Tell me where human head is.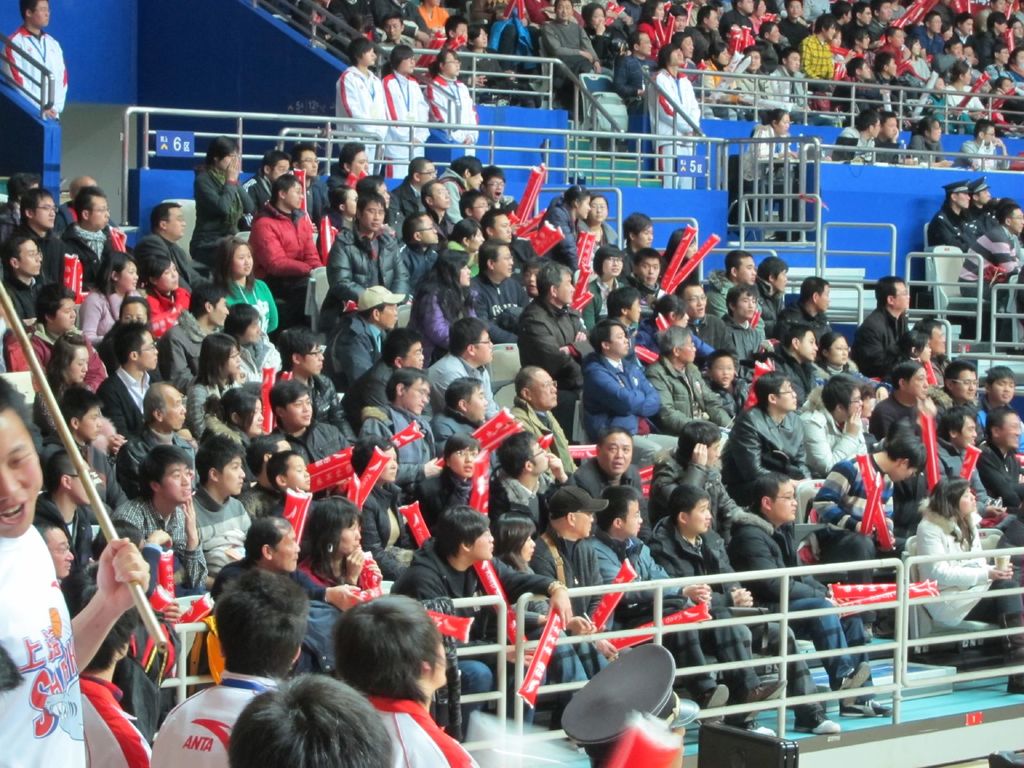
human head is at bbox(876, 54, 902, 78).
